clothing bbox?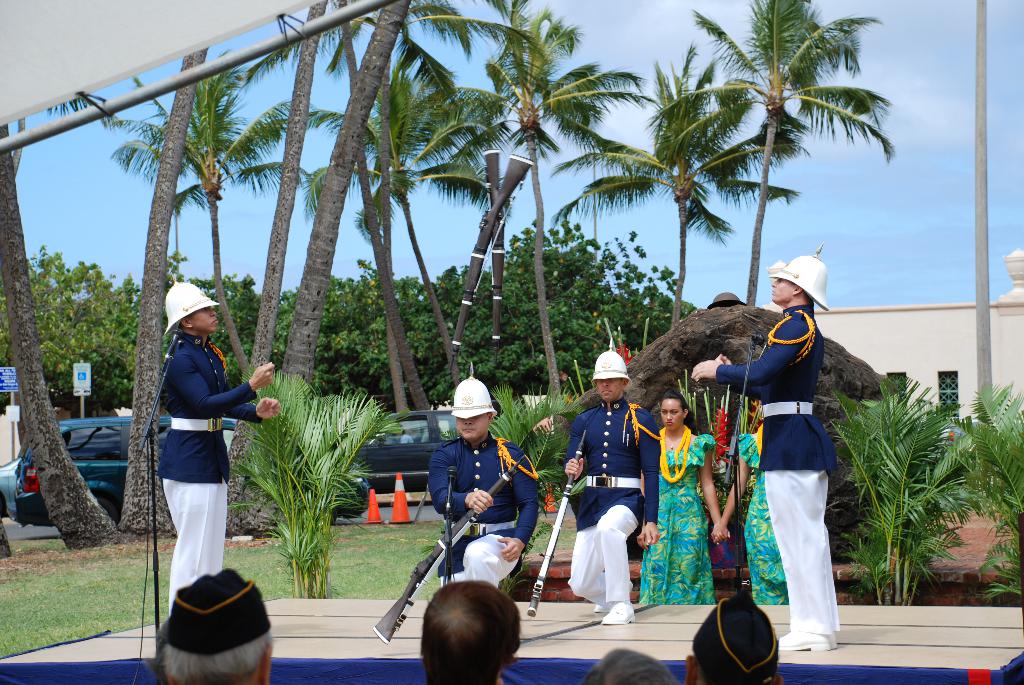
[x1=737, y1=423, x2=790, y2=607]
